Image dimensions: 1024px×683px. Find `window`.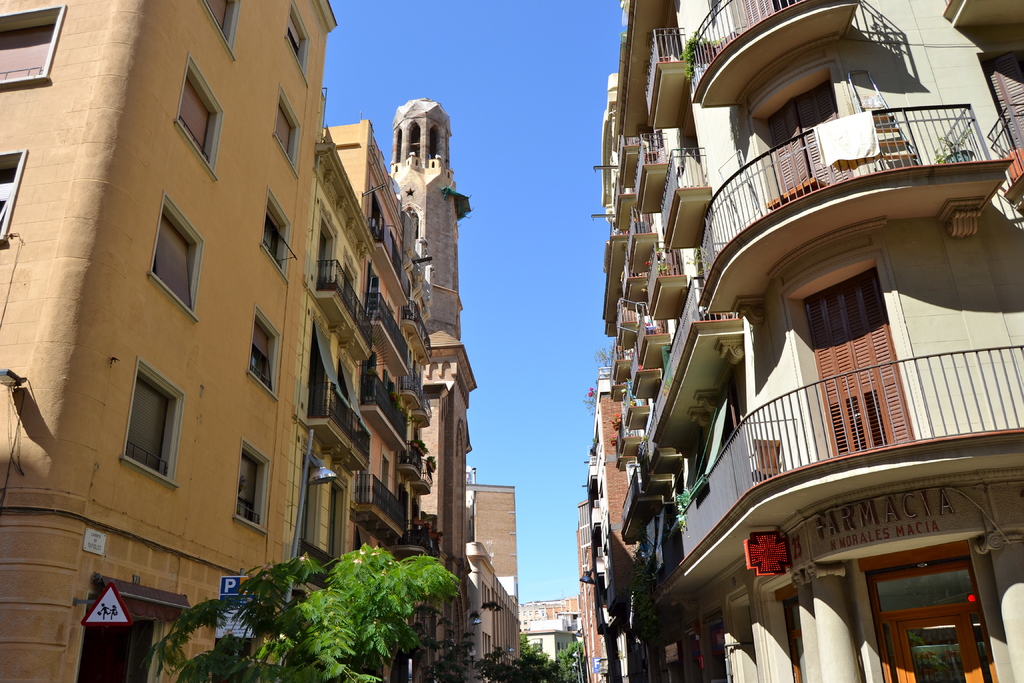
locate(0, 3, 65, 85).
